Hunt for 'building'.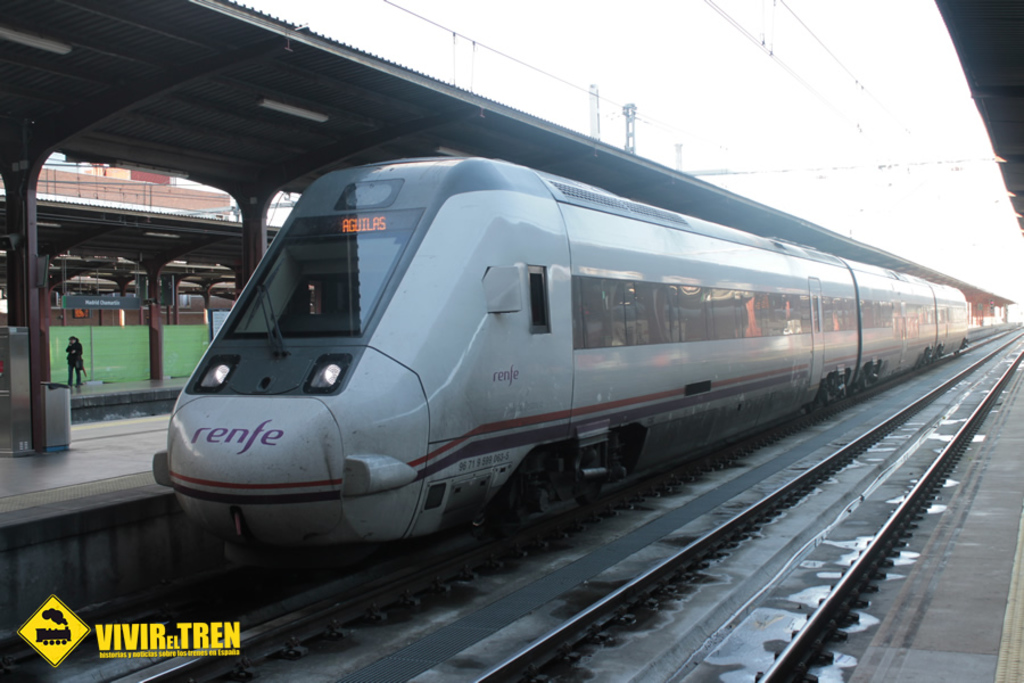
Hunted down at (0, 159, 242, 305).
